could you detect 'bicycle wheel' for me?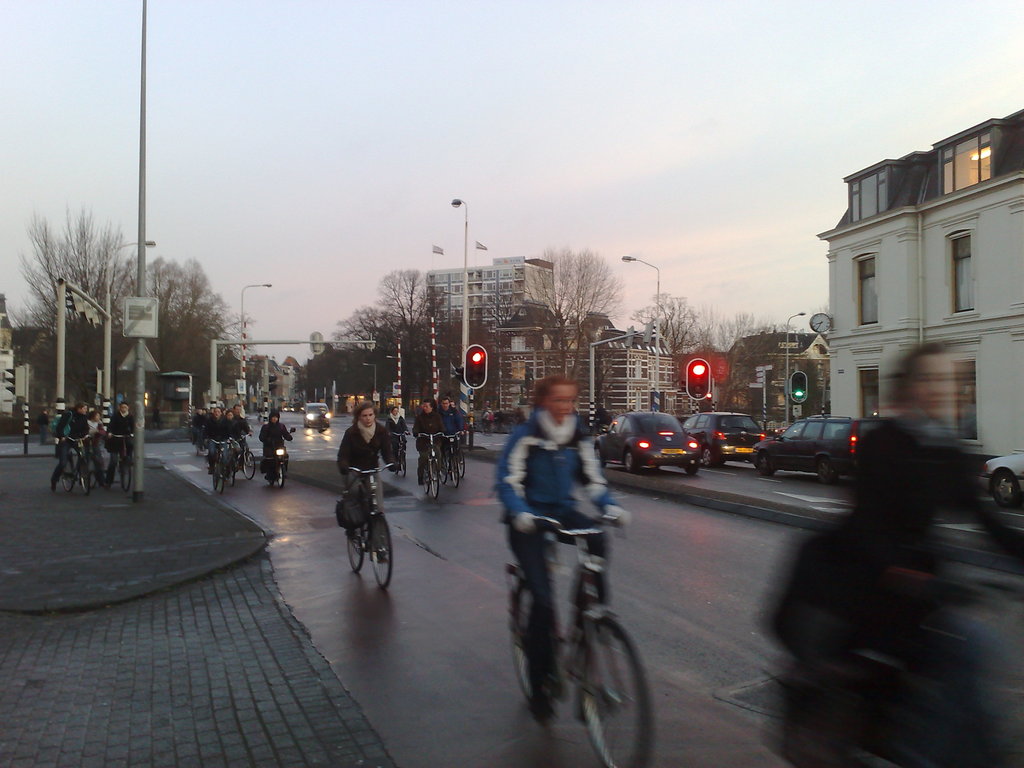
Detection result: 456:449:465:481.
